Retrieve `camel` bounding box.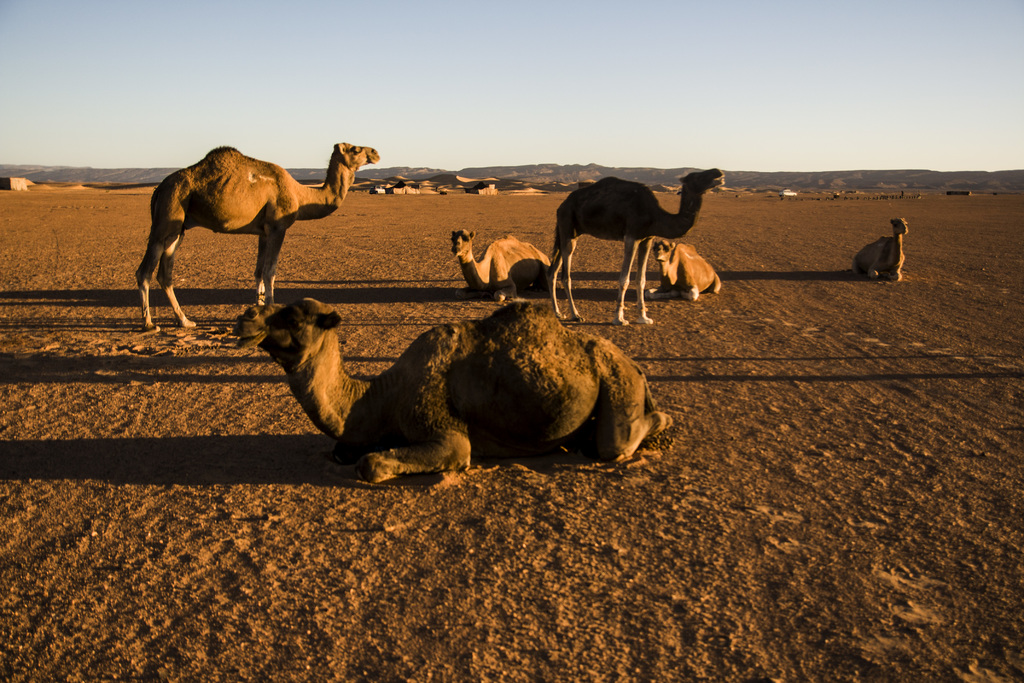
Bounding box: x1=548, y1=176, x2=723, y2=328.
